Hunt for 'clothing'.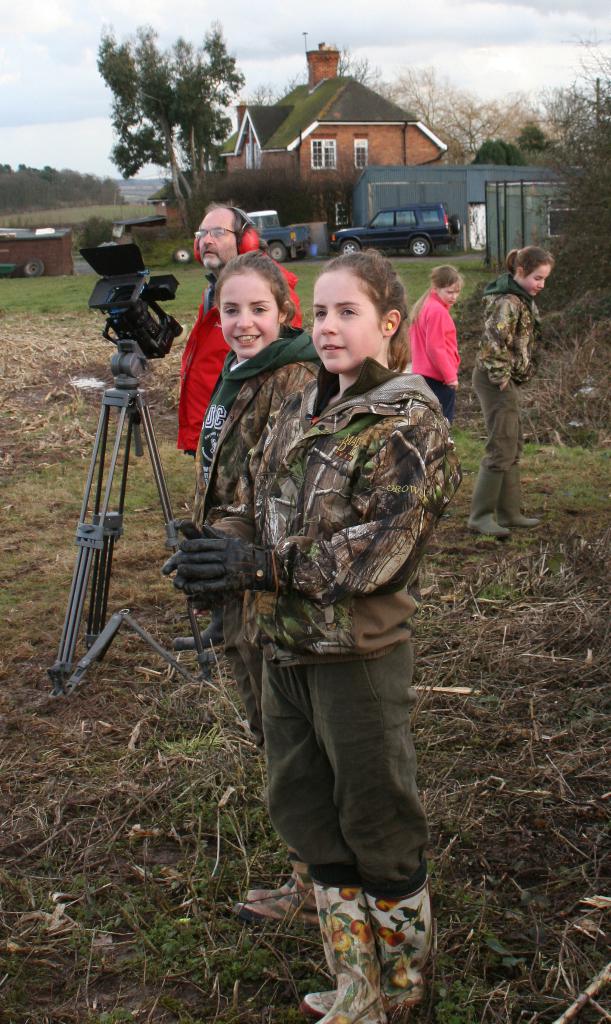
Hunted down at box=[406, 285, 466, 420].
